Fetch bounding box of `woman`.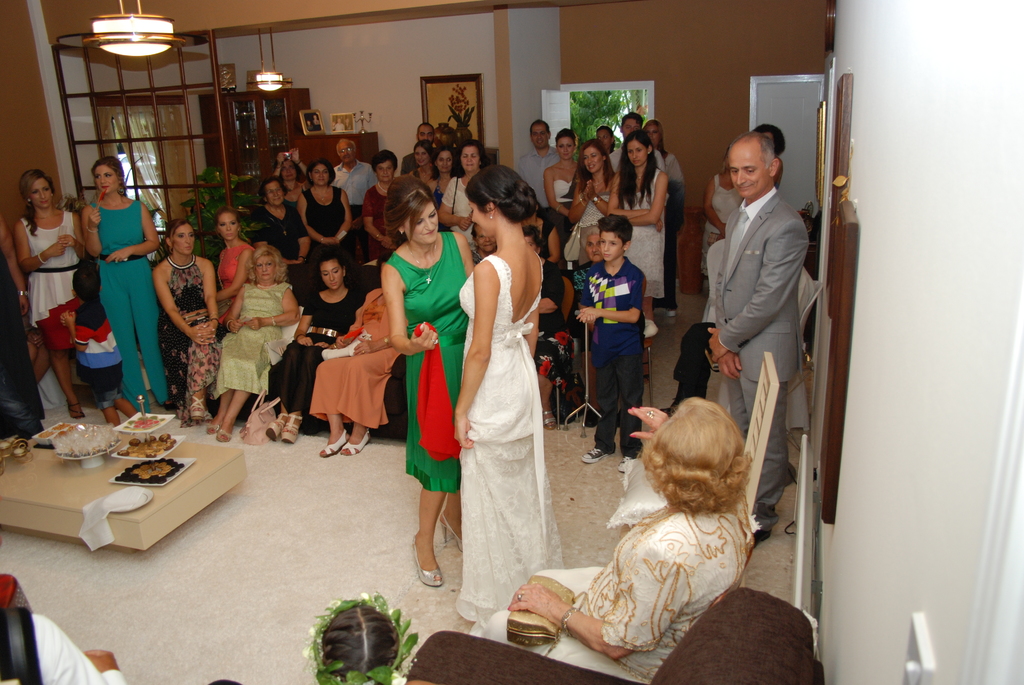
Bbox: [x1=606, y1=132, x2=666, y2=335].
